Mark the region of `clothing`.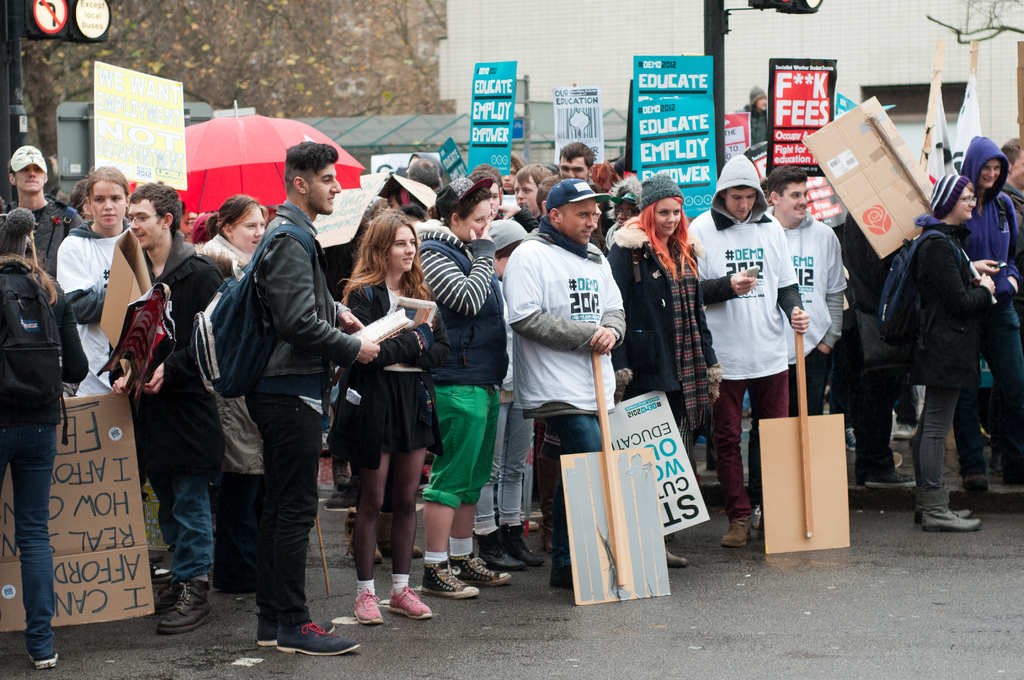
Region: 611,218,719,446.
